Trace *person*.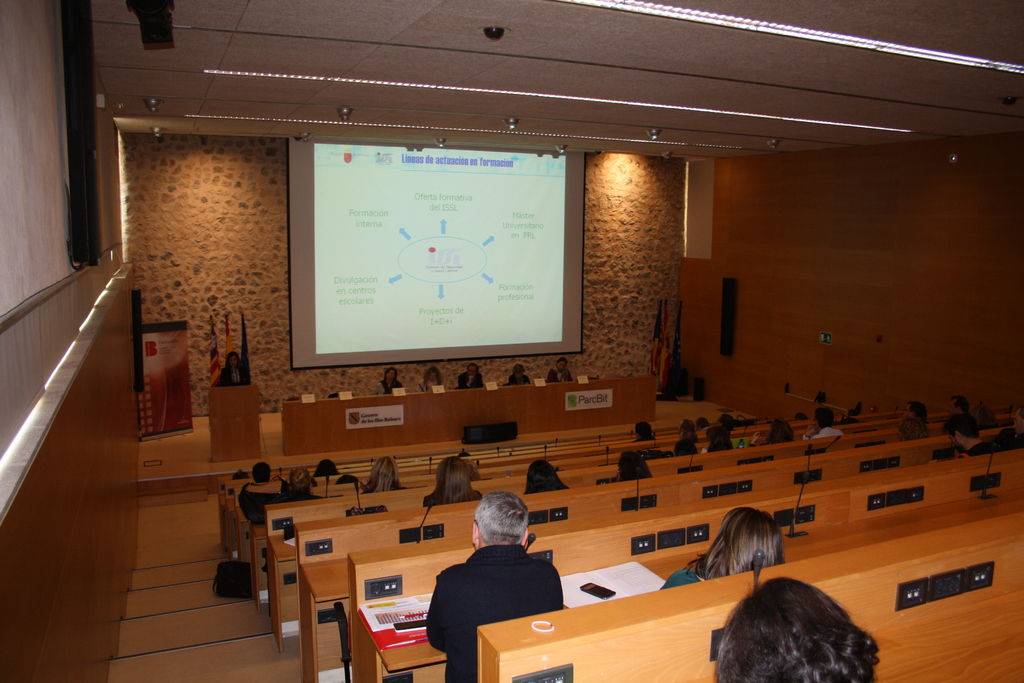
Traced to locate(508, 365, 530, 387).
